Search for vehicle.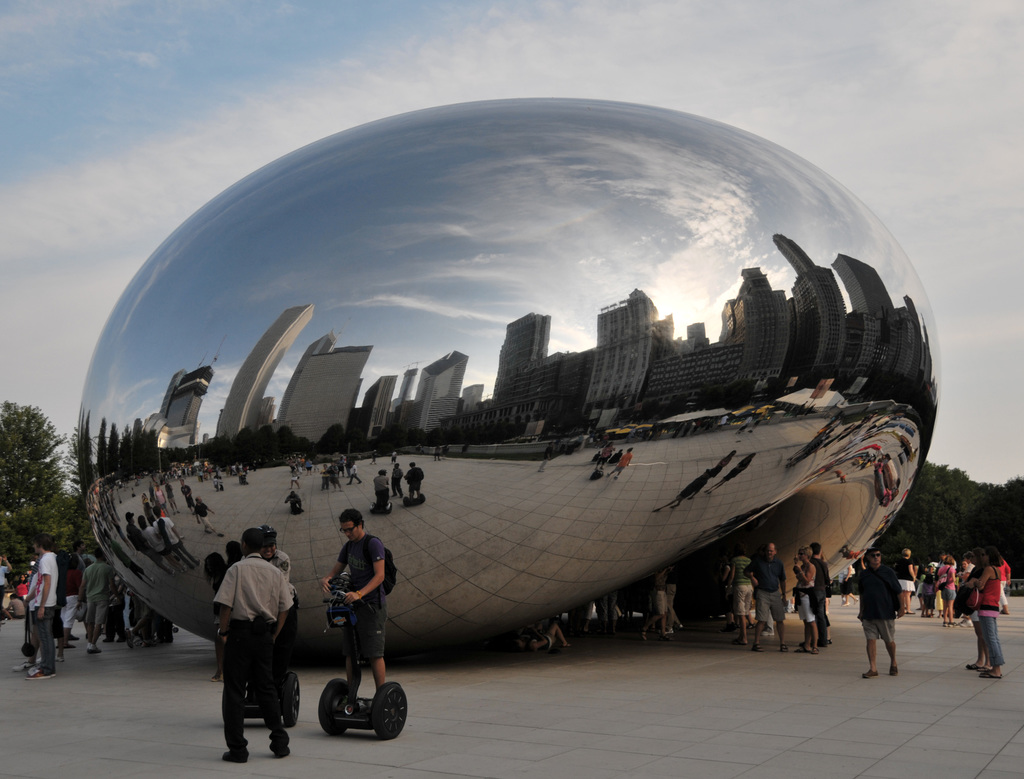
Found at [315, 596, 408, 741].
